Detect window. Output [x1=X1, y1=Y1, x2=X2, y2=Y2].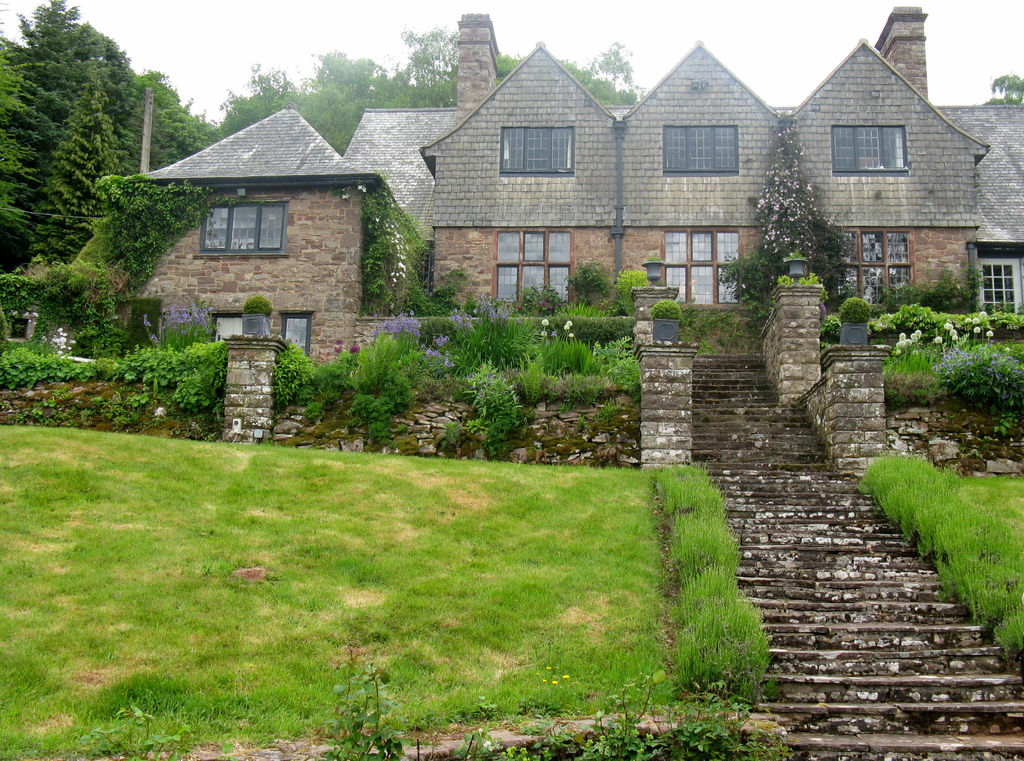
[x1=664, y1=122, x2=742, y2=176].
